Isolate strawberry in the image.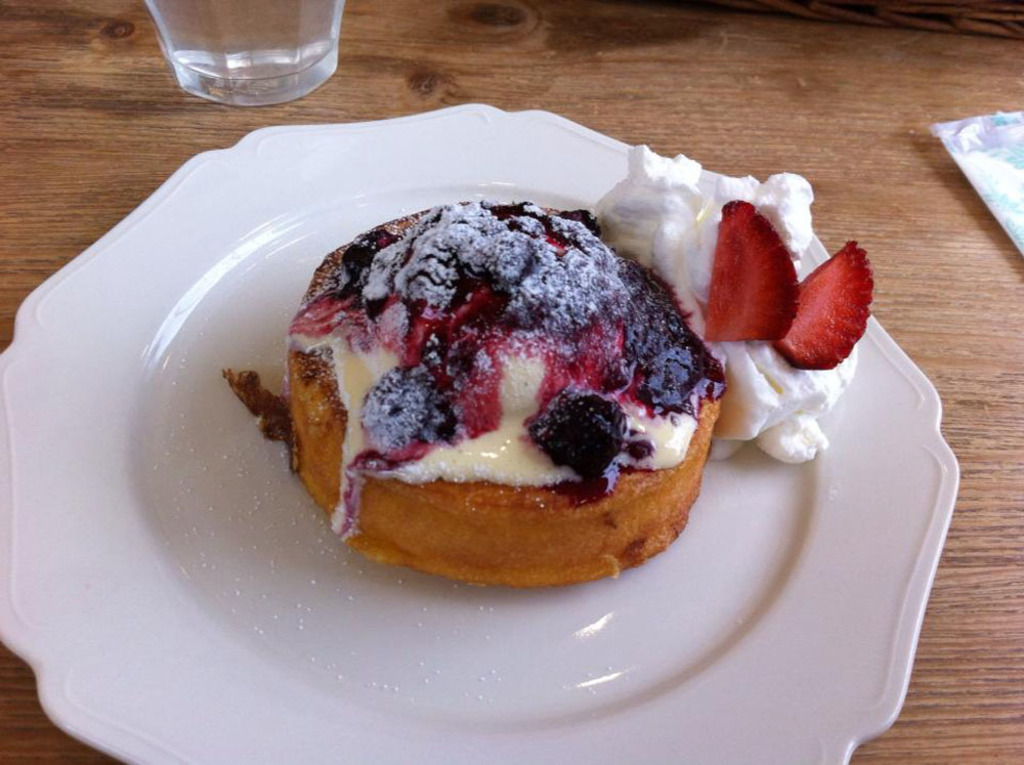
Isolated region: [x1=788, y1=247, x2=874, y2=381].
